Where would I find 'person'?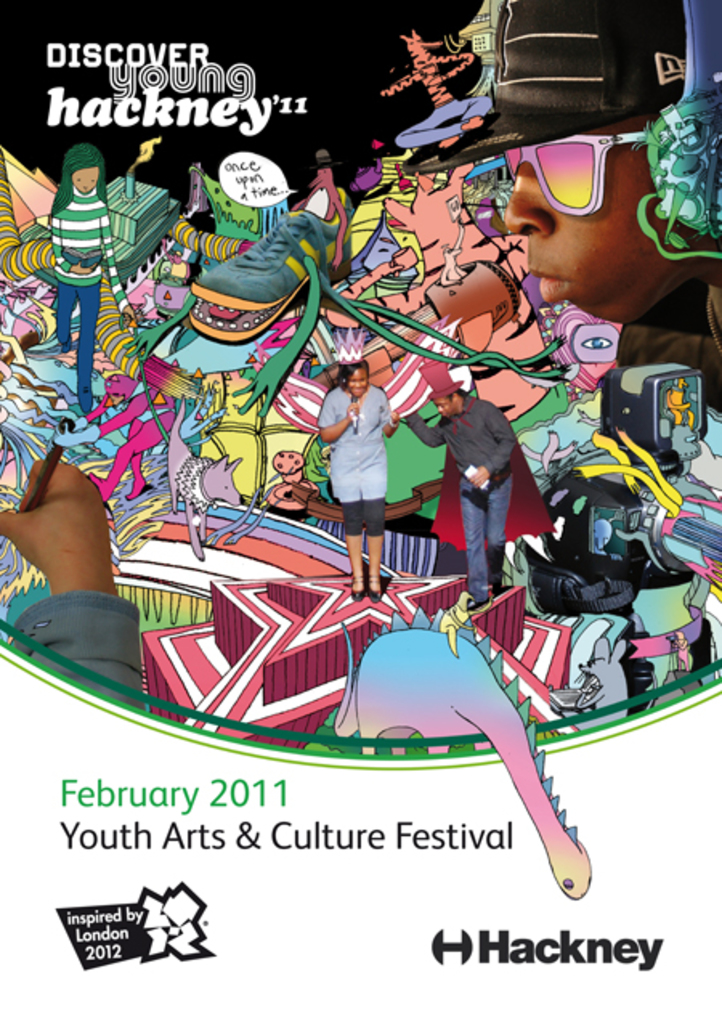
At box=[425, 0, 720, 425].
